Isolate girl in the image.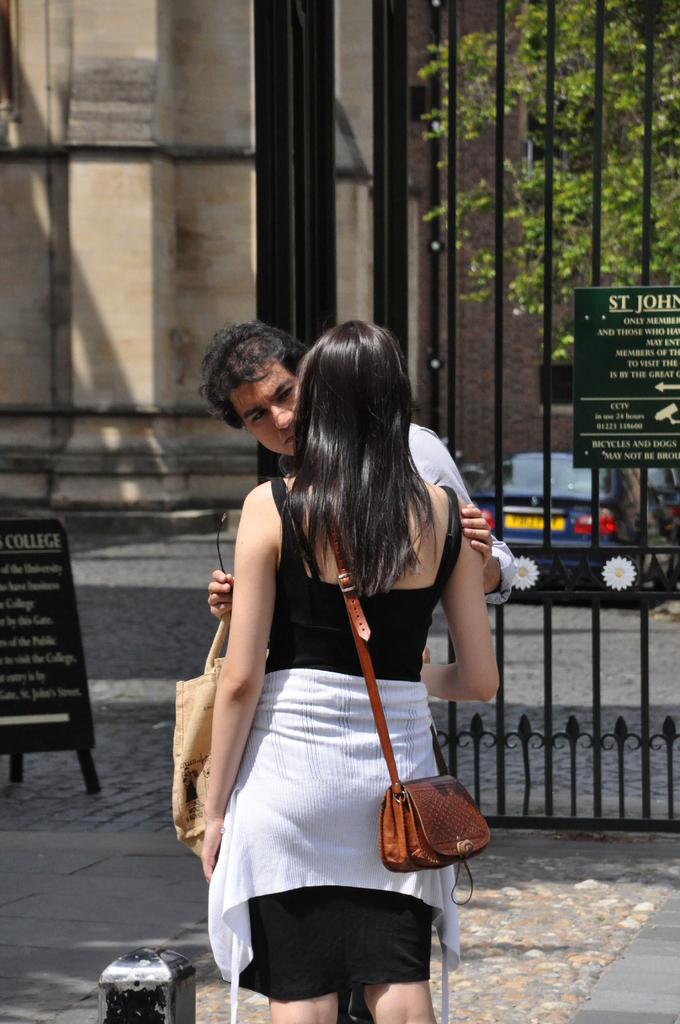
Isolated region: bbox=(202, 321, 503, 1023).
